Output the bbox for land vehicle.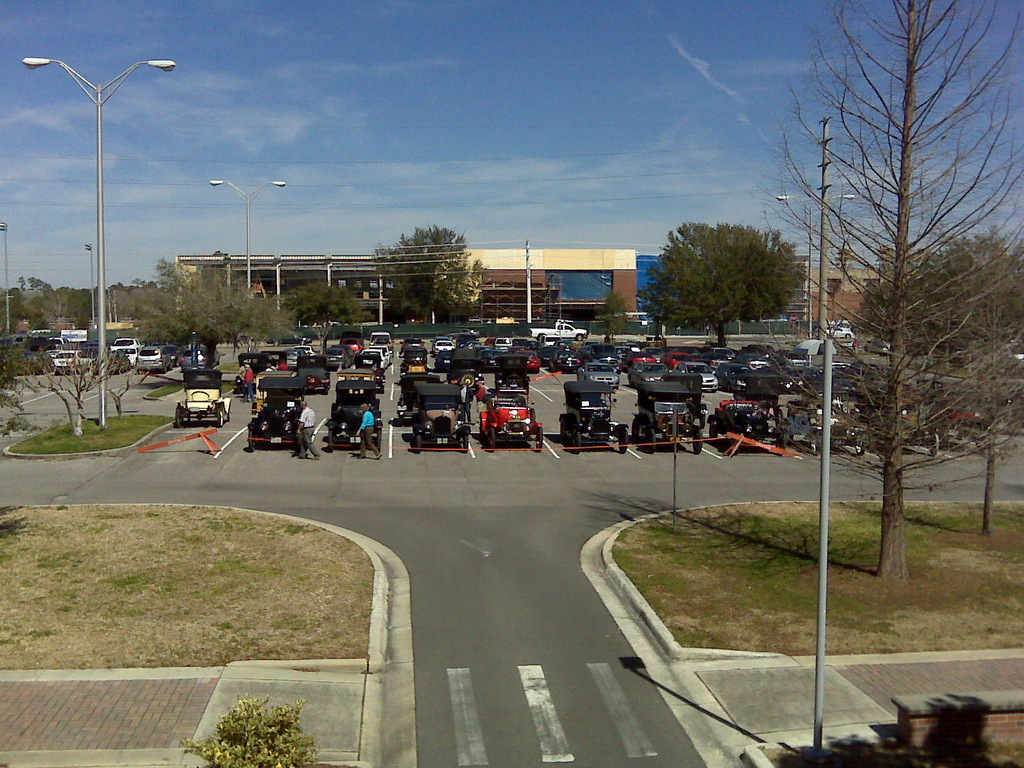
l=135, t=344, r=175, b=371.
